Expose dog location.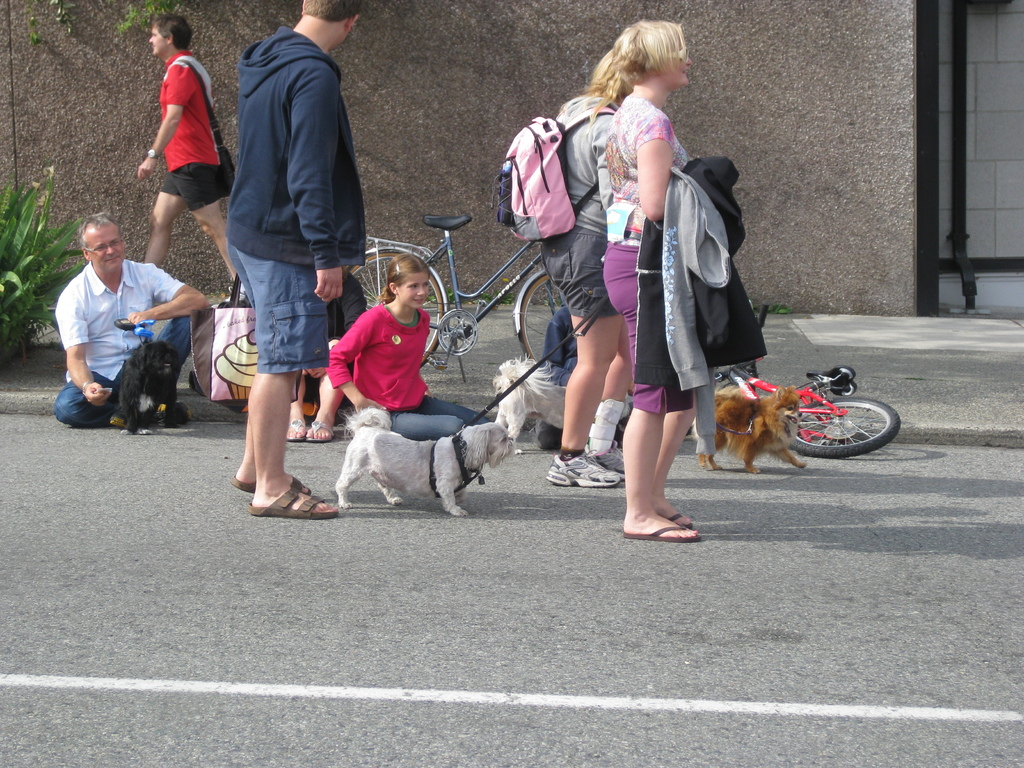
Exposed at rect(330, 405, 513, 519).
